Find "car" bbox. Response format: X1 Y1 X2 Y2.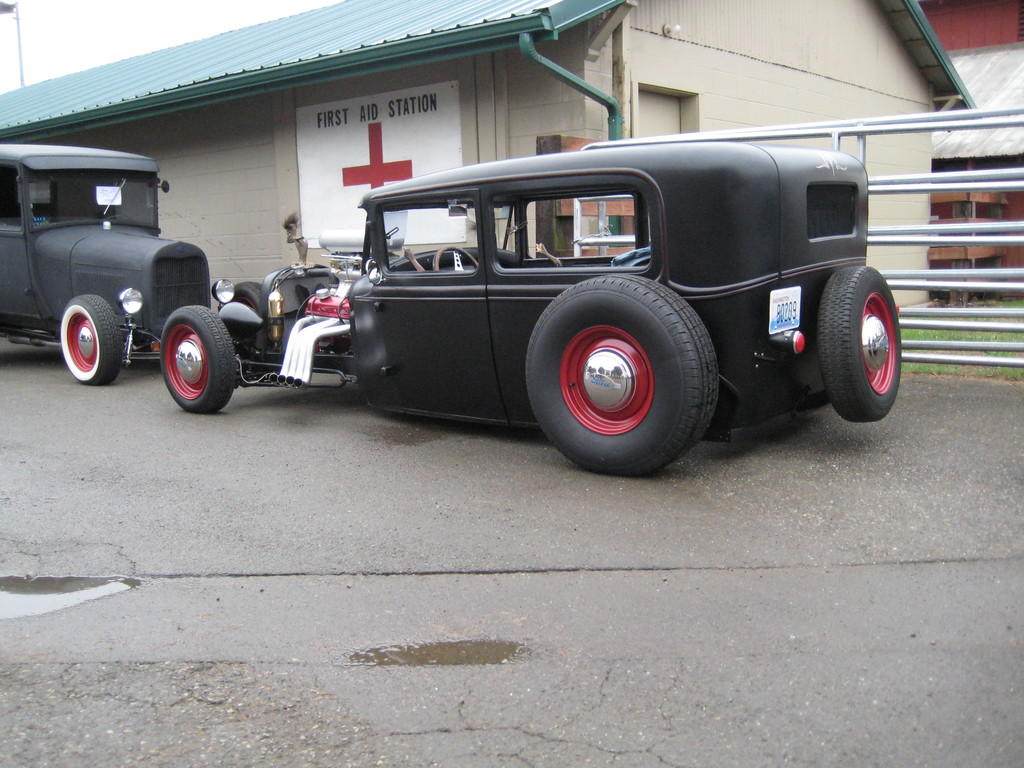
159 140 904 481.
